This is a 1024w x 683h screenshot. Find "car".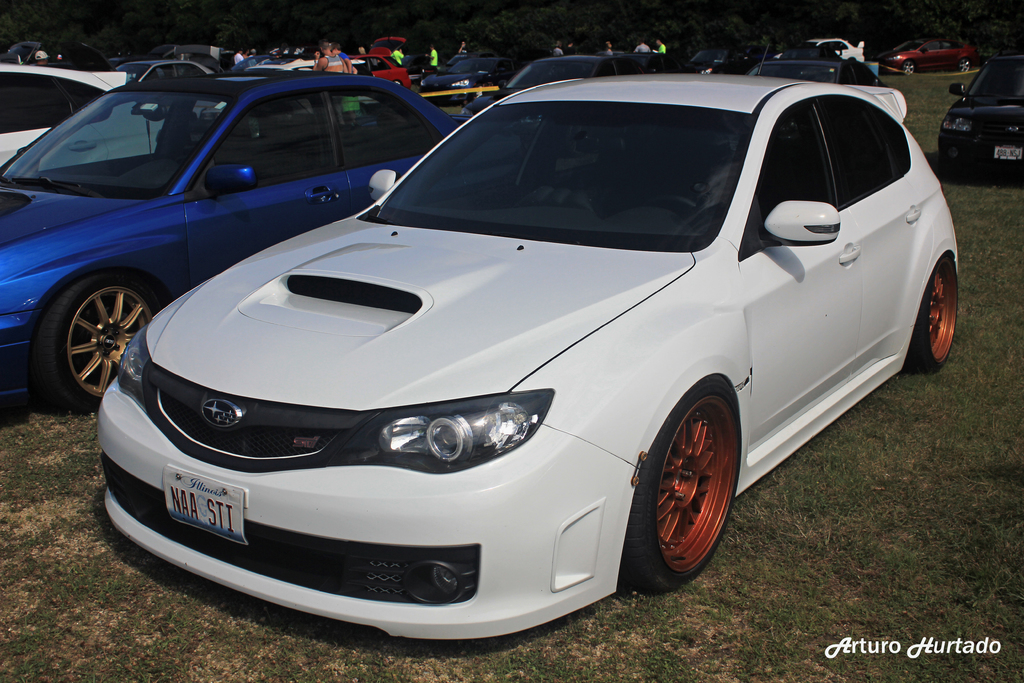
Bounding box: 0,64,137,171.
